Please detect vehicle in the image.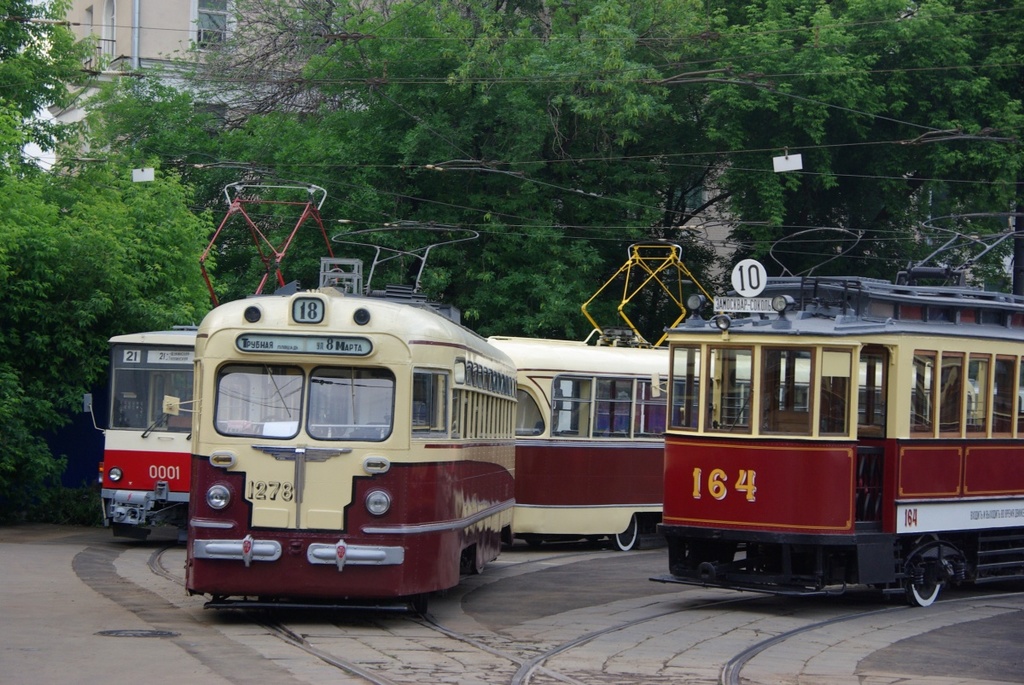
70/316/200/532.
